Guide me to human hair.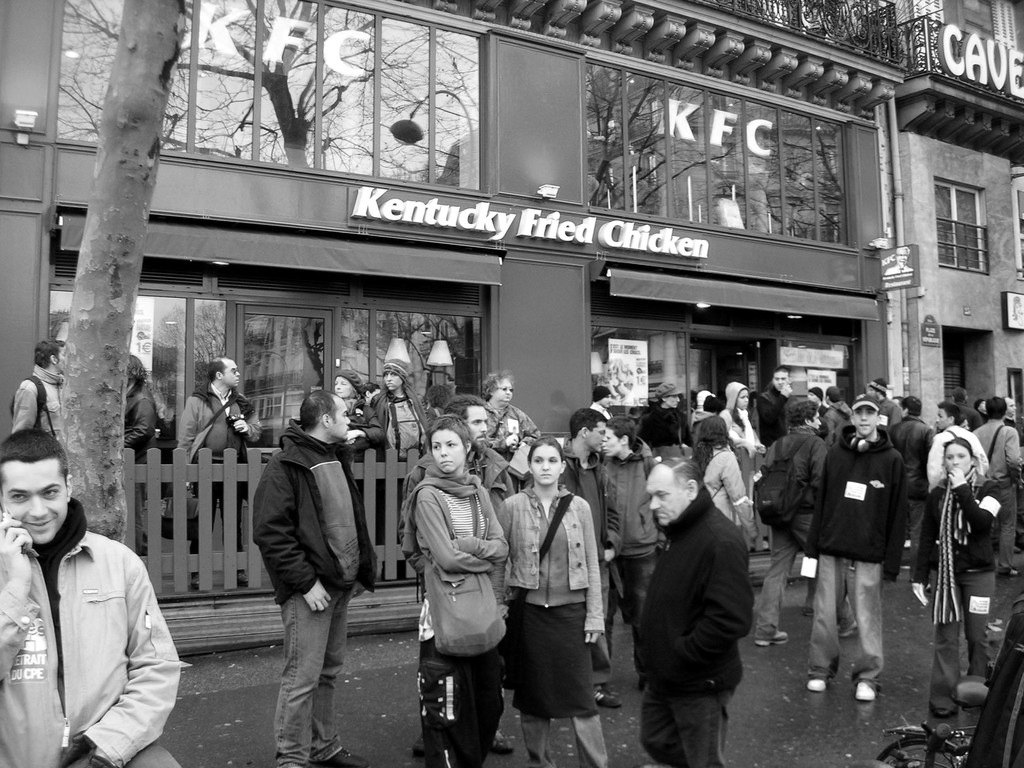
Guidance: (827, 387, 838, 400).
